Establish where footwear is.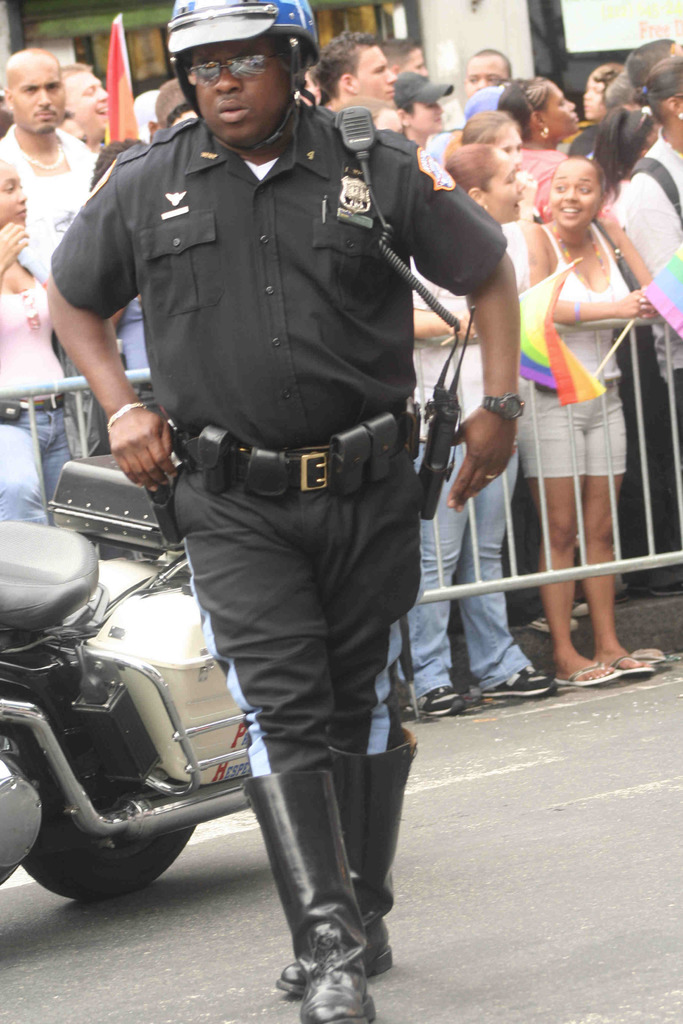
Established at [557,650,673,696].
